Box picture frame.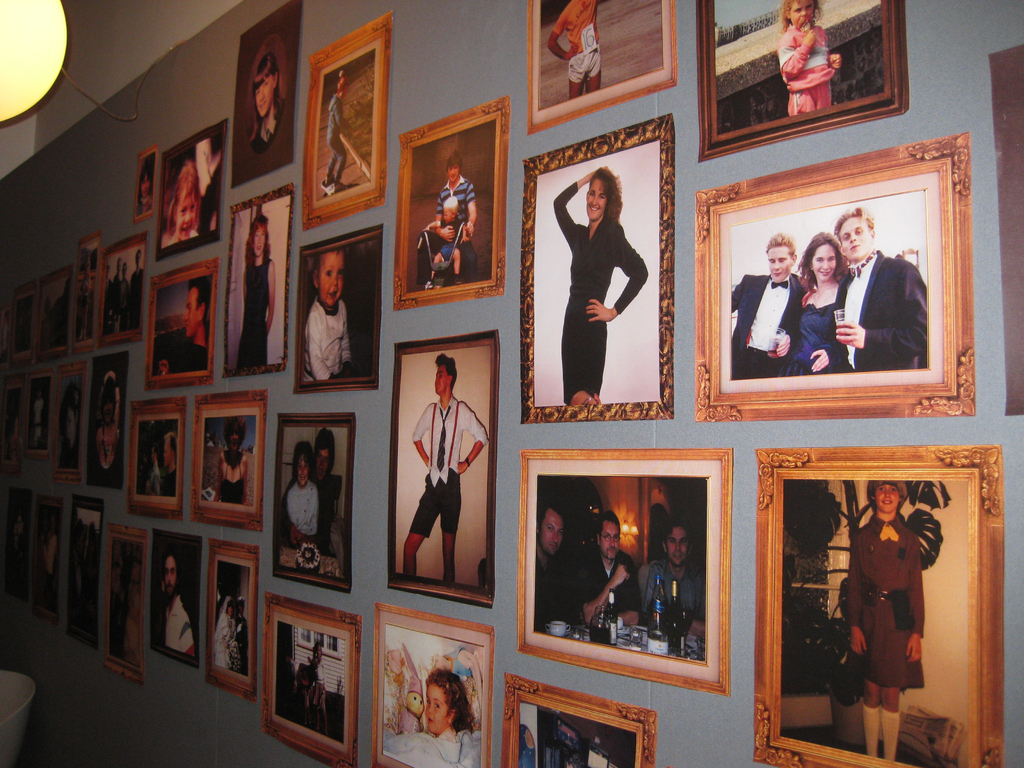
[145, 255, 220, 388].
